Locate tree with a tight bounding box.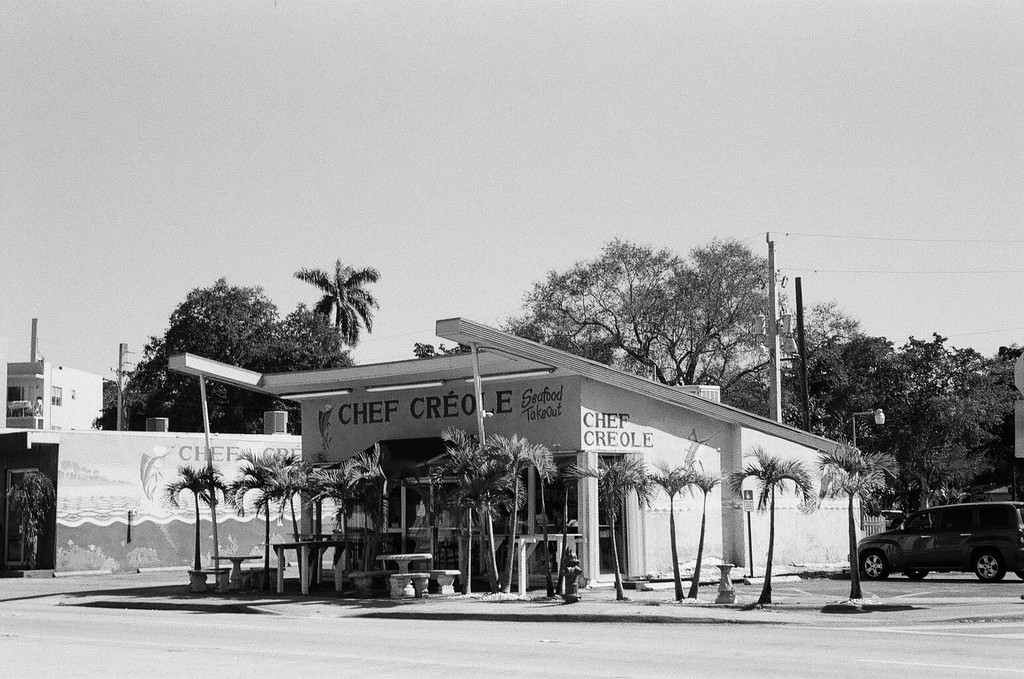
l=93, t=278, r=360, b=437.
